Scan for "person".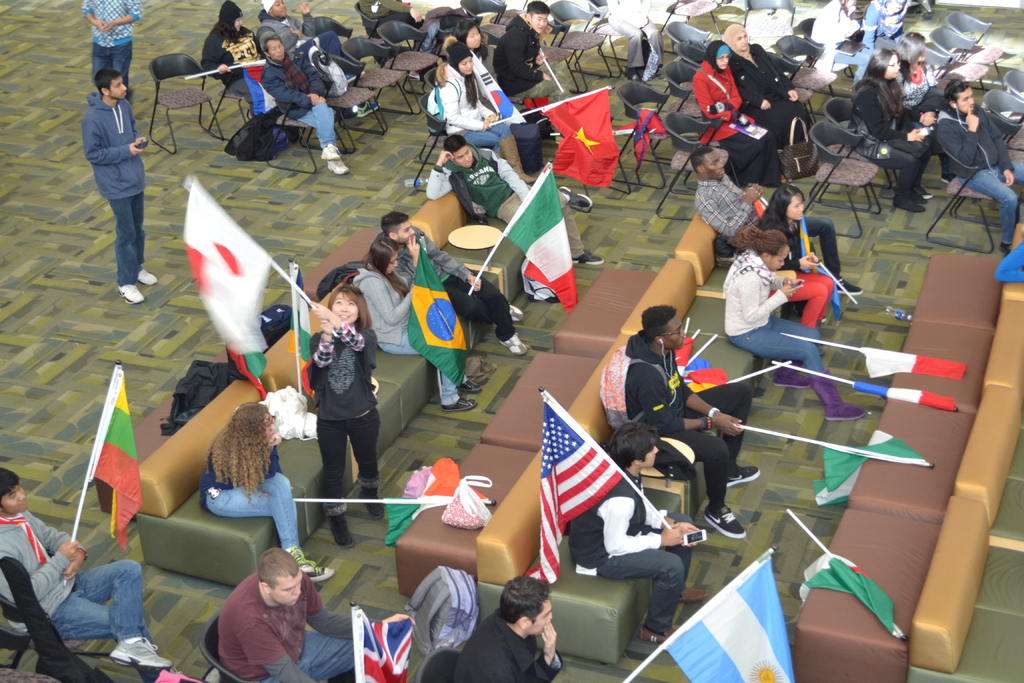
Scan result: (436, 37, 538, 185).
